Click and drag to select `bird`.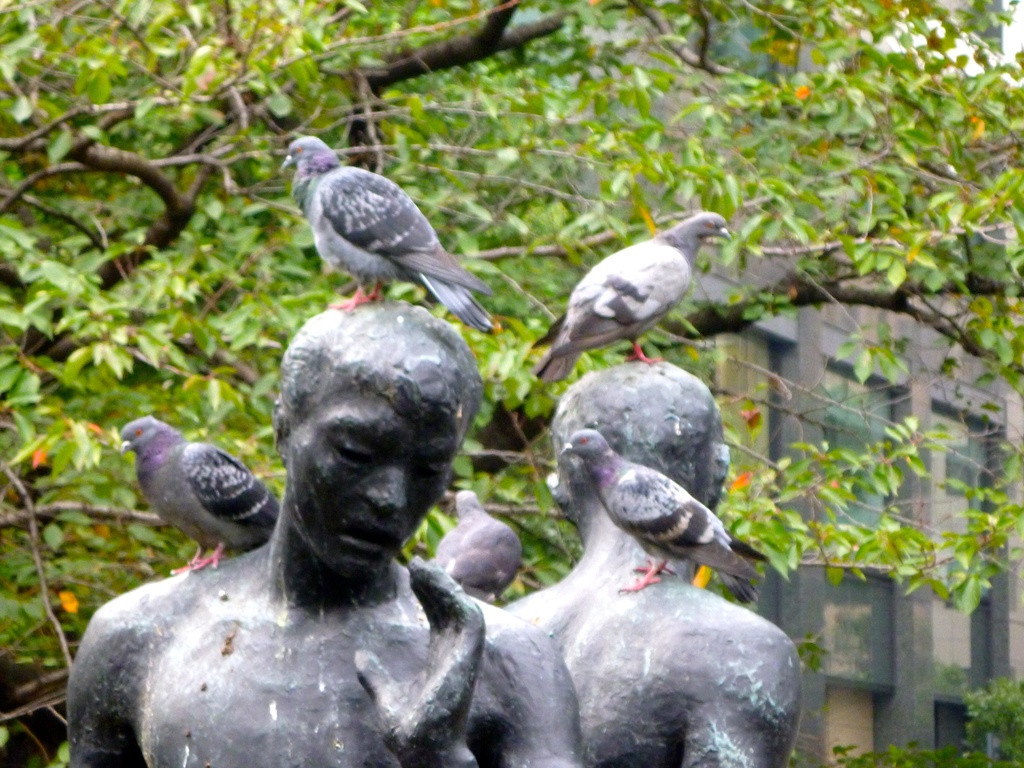
Selection: 431/485/525/602.
